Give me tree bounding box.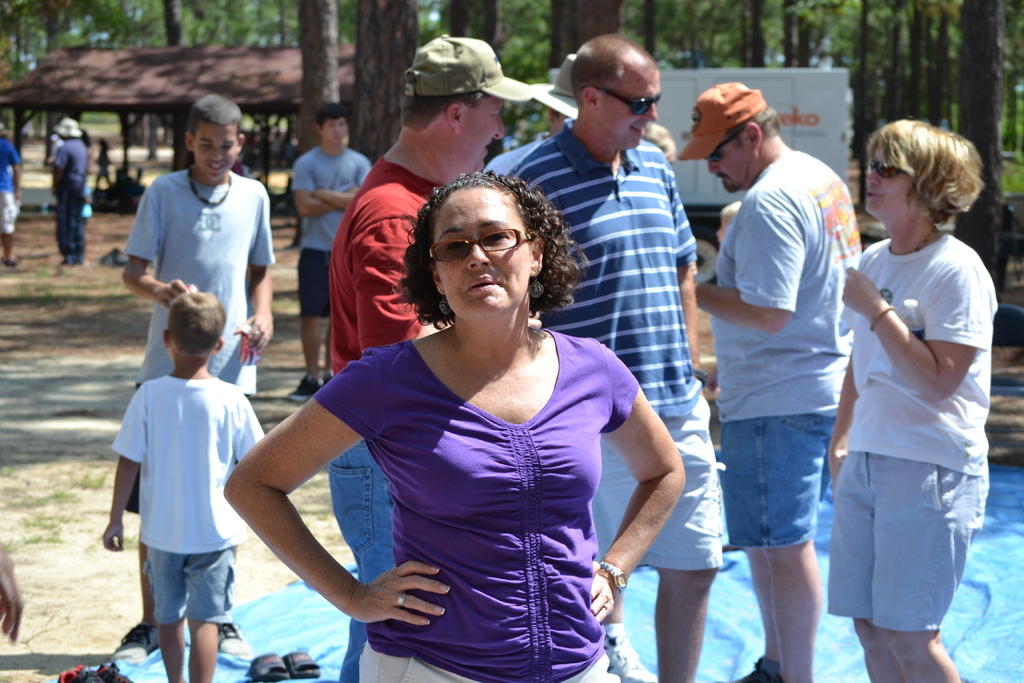
{"left": 299, "top": 0, "right": 341, "bottom": 162}.
